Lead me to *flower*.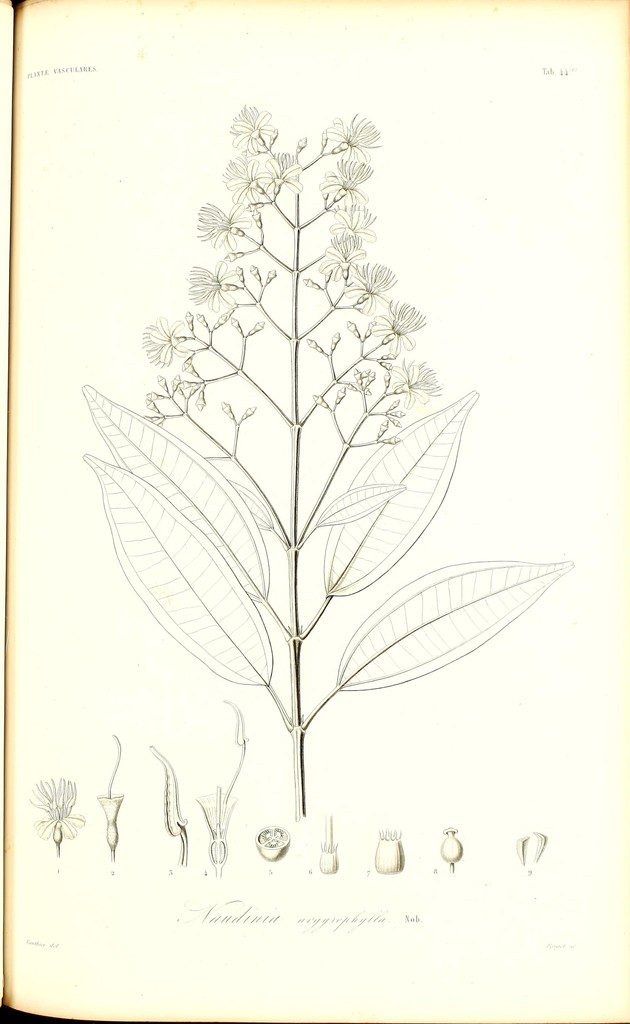
Lead to {"left": 190, "top": 268, "right": 236, "bottom": 314}.
